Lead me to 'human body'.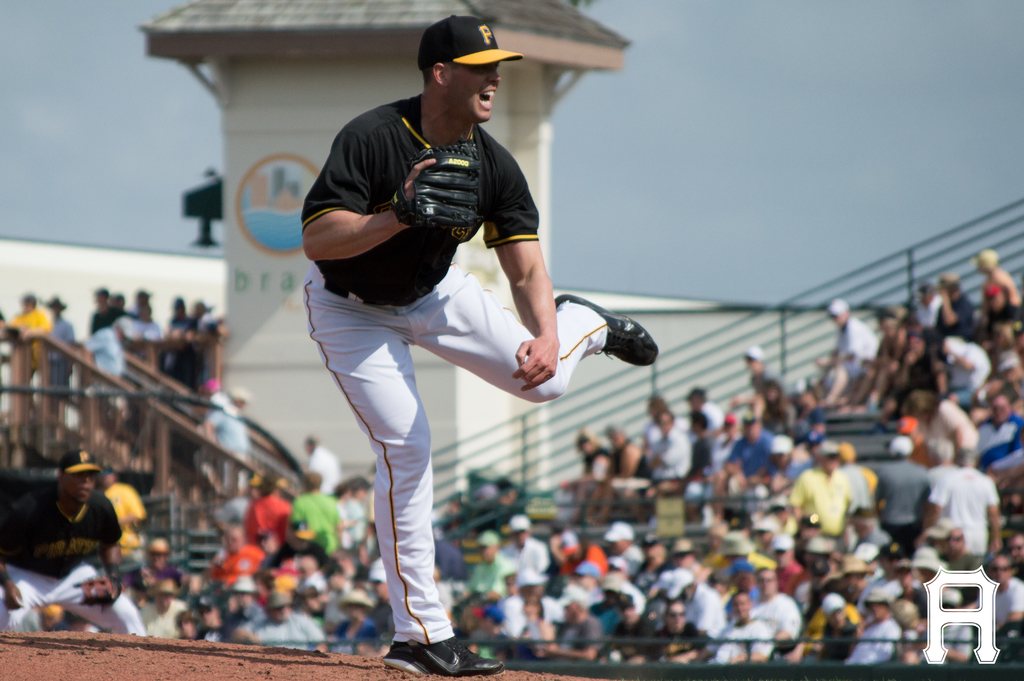
Lead to locate(943, 283, 966, 331).
